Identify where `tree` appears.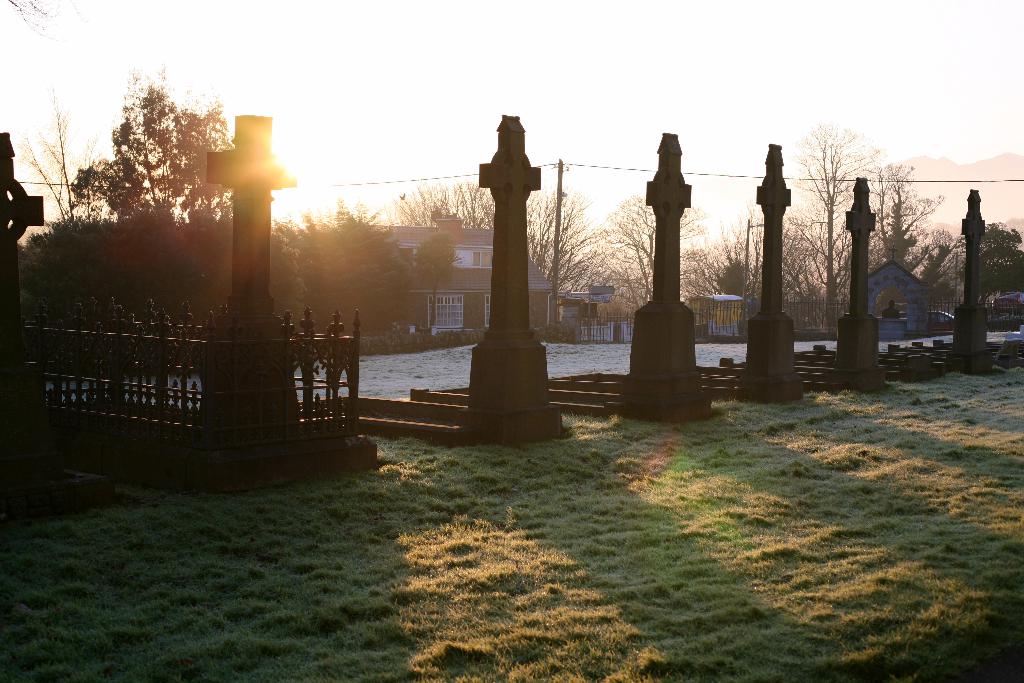
Appears at 957, 220, 1023, 317.
